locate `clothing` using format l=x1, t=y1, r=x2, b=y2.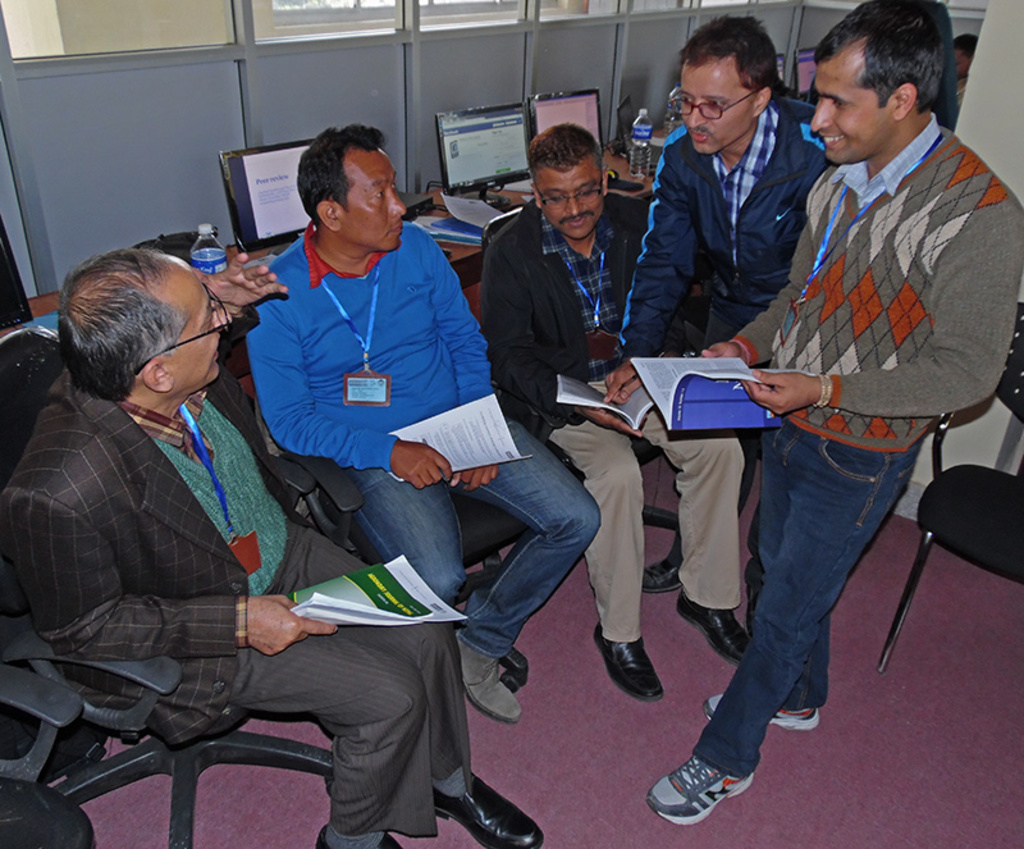
l=236, t=93, r=539, b=694.
